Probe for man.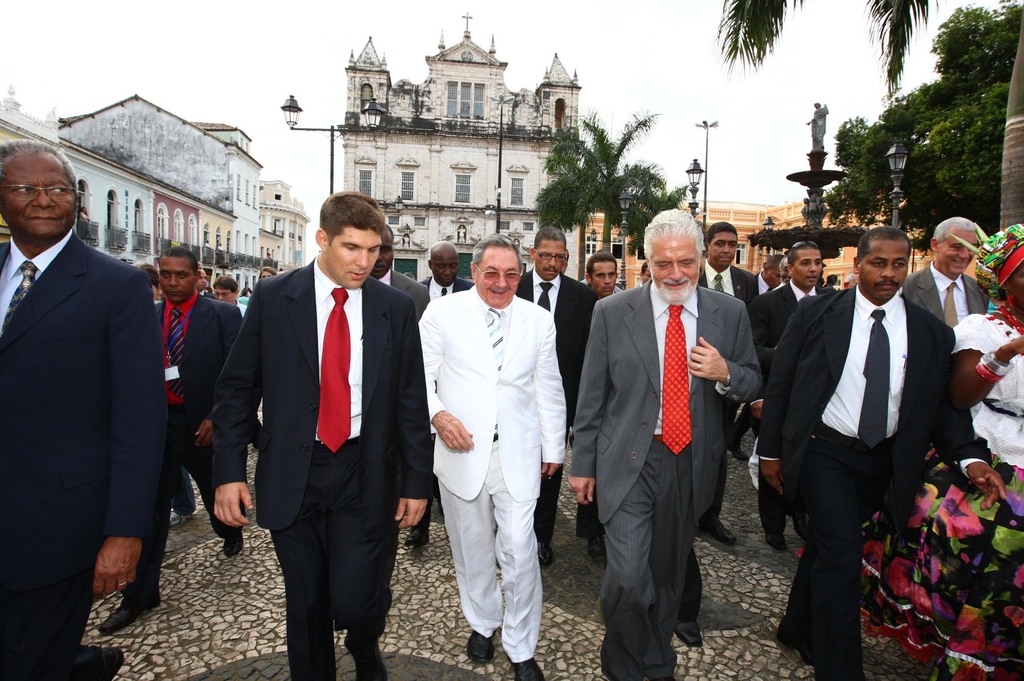
Probe result: <bbox>568, 246, 634, 308</bbox>.
